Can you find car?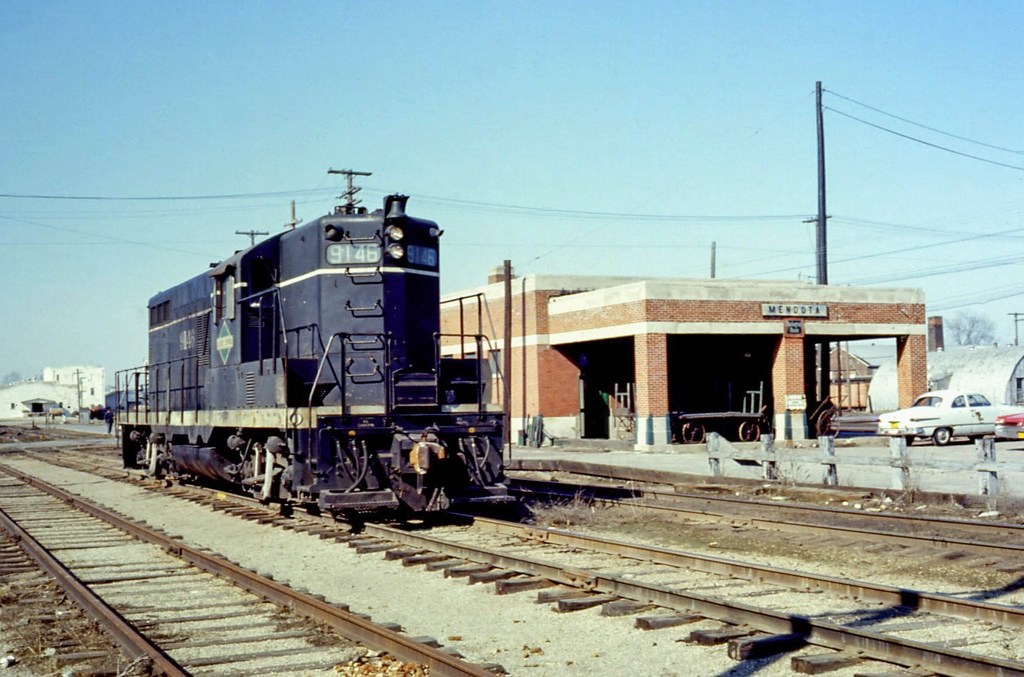
Yes, bounding box: (884,388,1009,455).
